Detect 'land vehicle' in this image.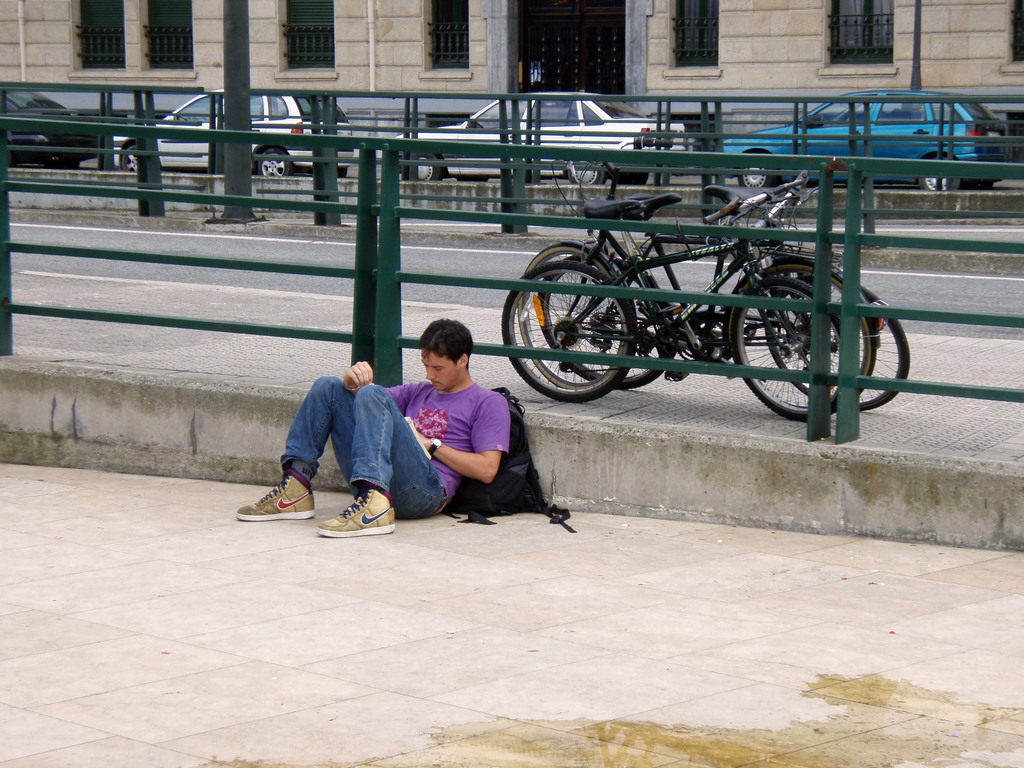
Detection: 723, 86, 1014, 190.
